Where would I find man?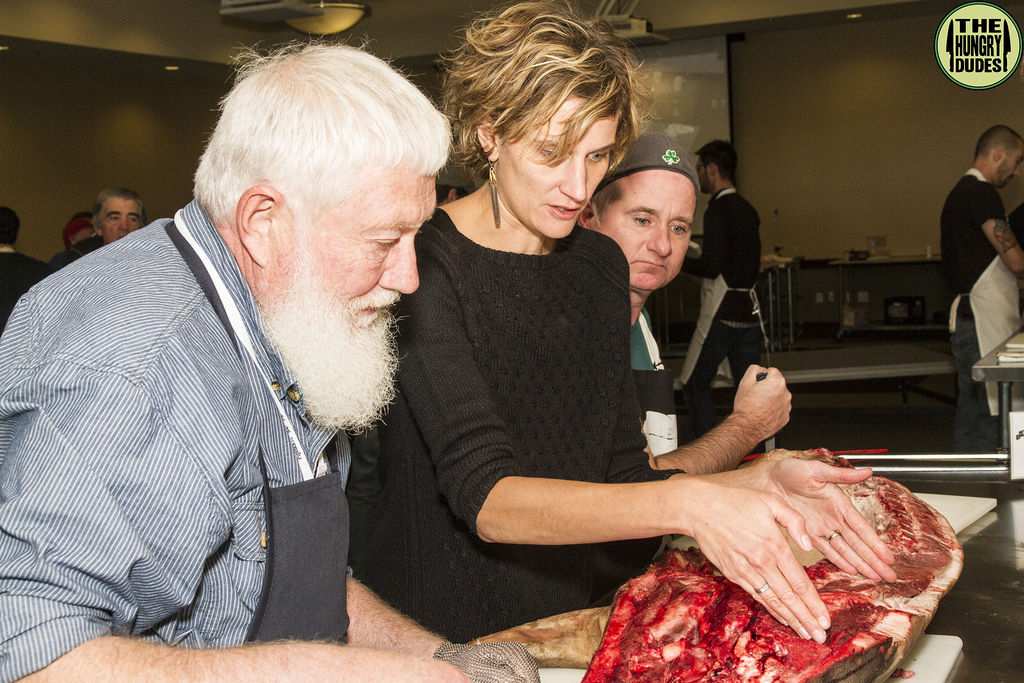
At [x1=945, y1=122, x2=1023, y2=444].
